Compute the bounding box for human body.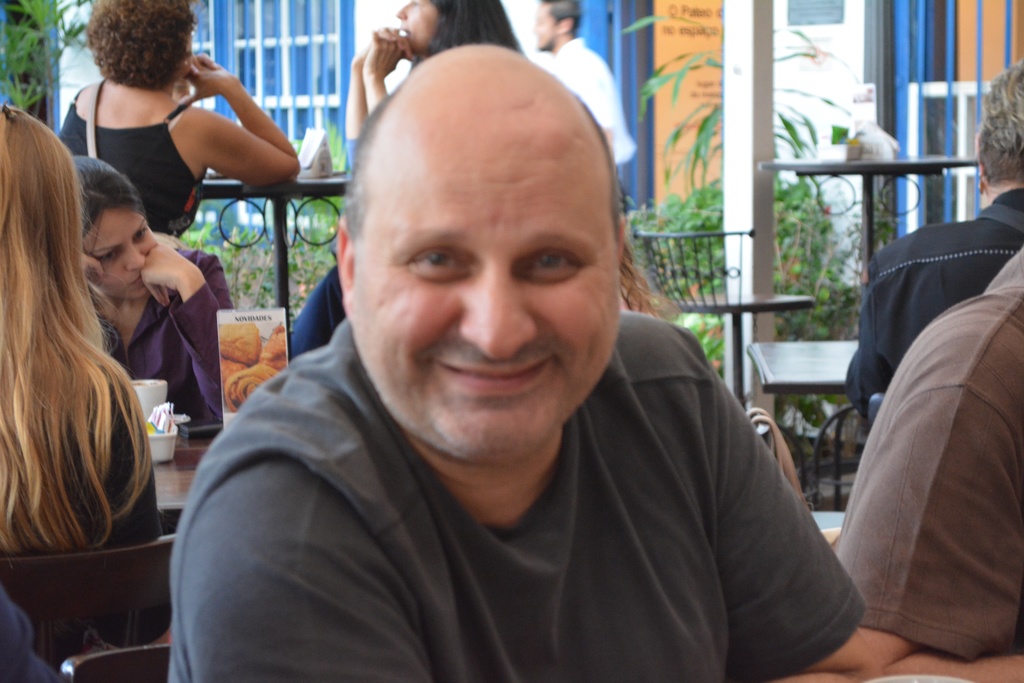
[left=173, top=77, right=848, bottom=674].
